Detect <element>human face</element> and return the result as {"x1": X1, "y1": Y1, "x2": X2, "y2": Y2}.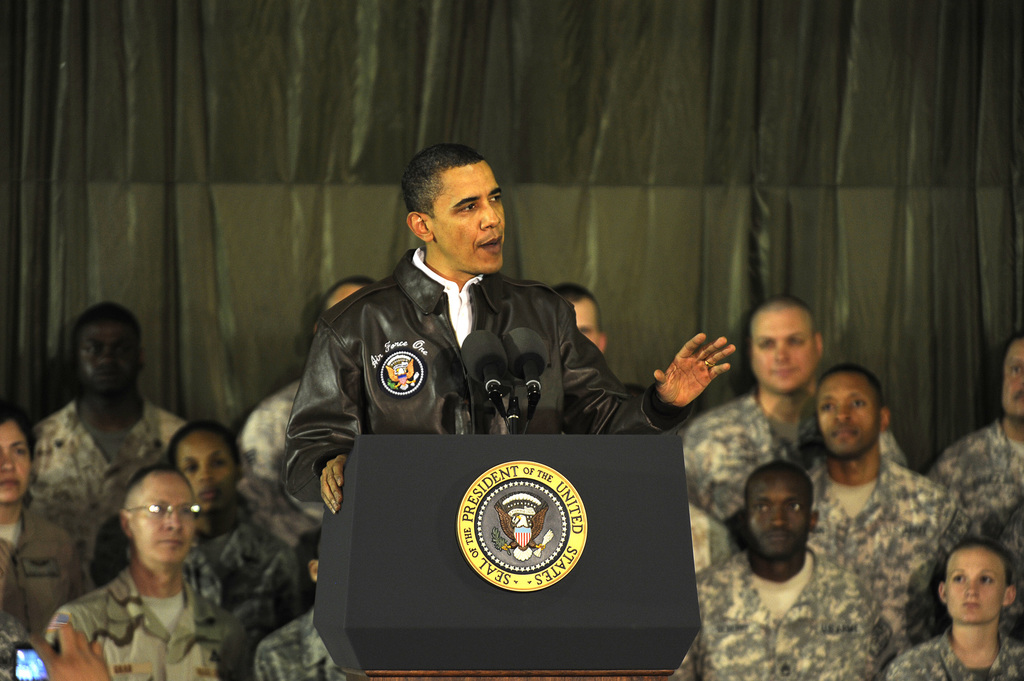
{"x1": 756, "y1": 303, "x2": 815, "y2": 392}.
